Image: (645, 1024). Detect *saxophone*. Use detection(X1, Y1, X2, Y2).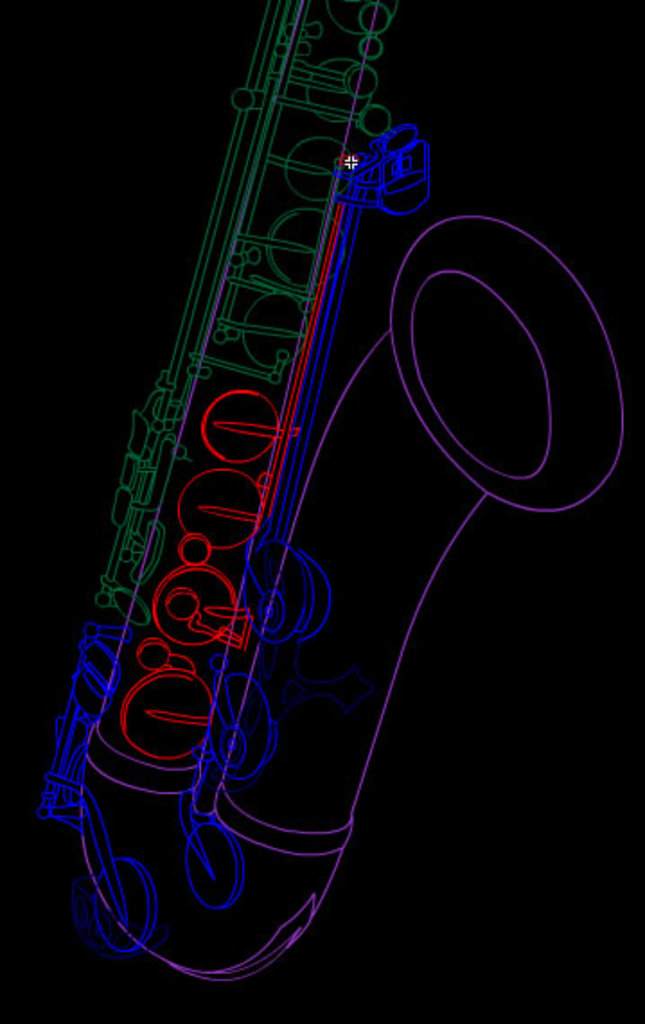
detection(45, 0, 632, 984).
